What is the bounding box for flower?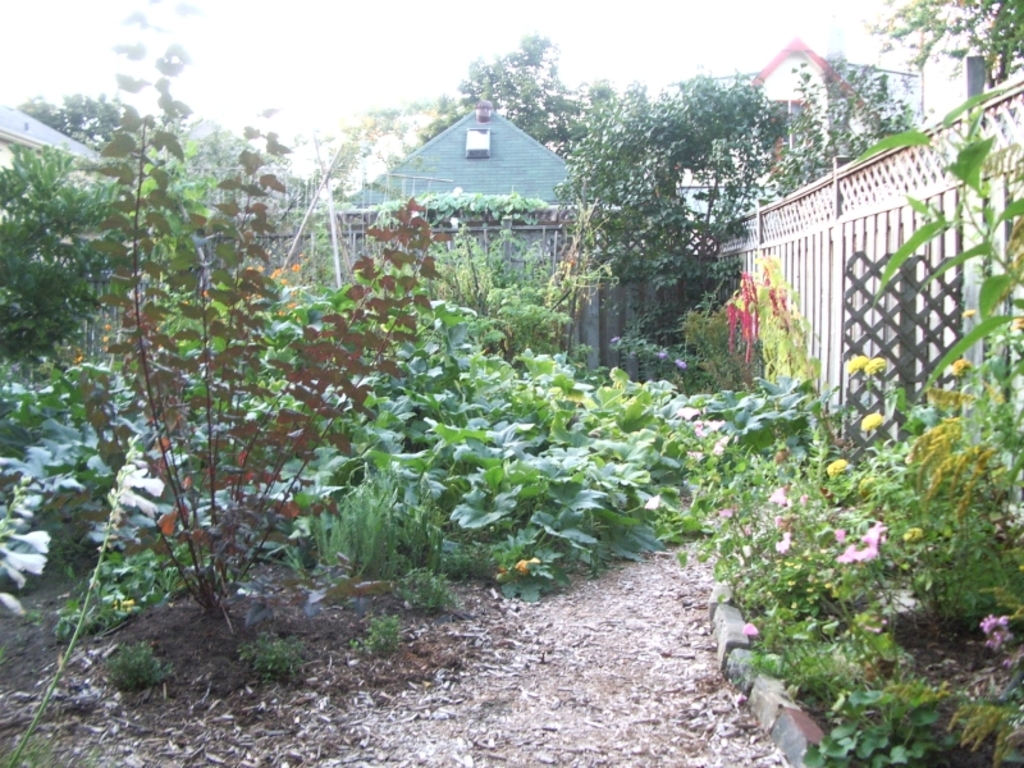
982, 630, 1010, 652.
